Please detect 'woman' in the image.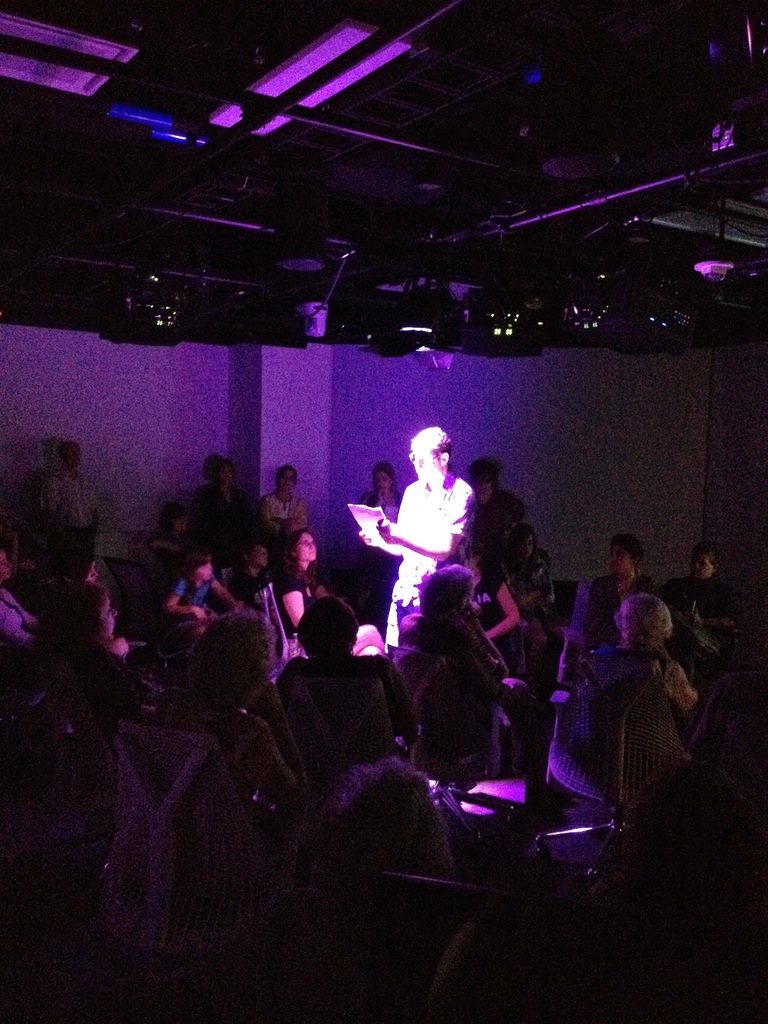
box(268, 528, 330, 638).
